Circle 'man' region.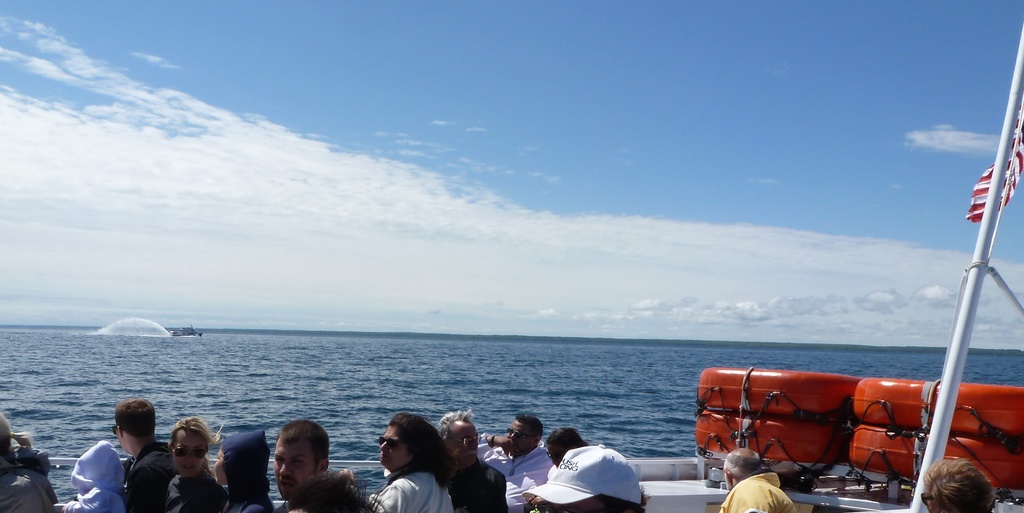
Region: bbox=(111, 395, 178, 512).
